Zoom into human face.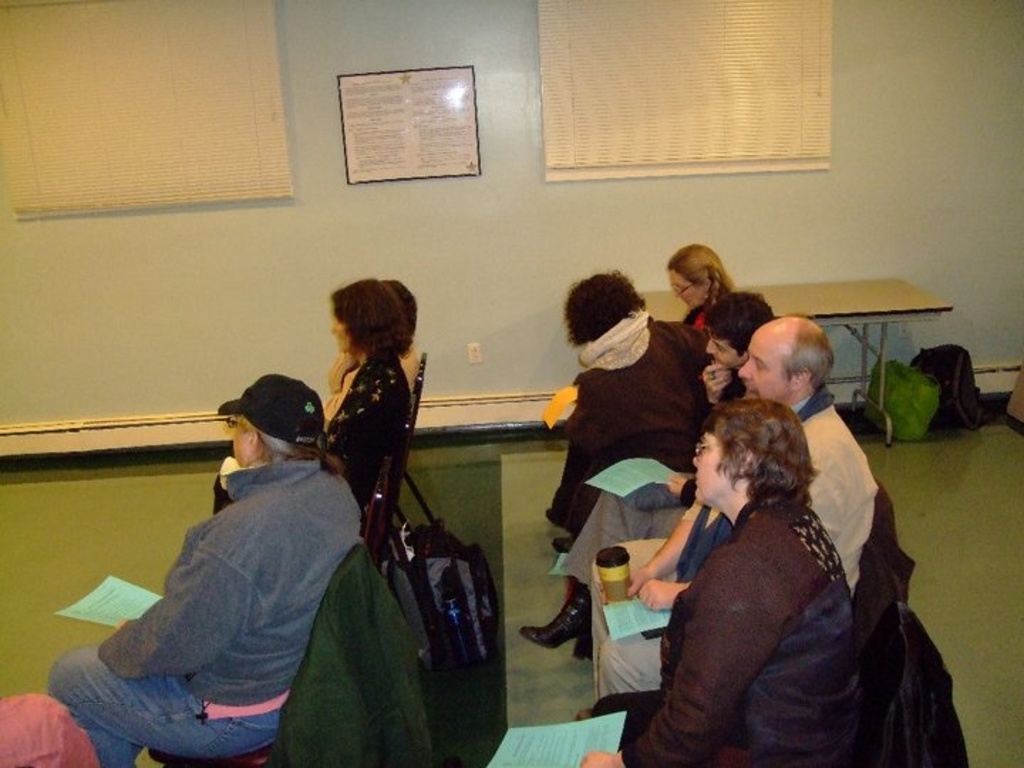
Zoom target: 691,430,745,501.
